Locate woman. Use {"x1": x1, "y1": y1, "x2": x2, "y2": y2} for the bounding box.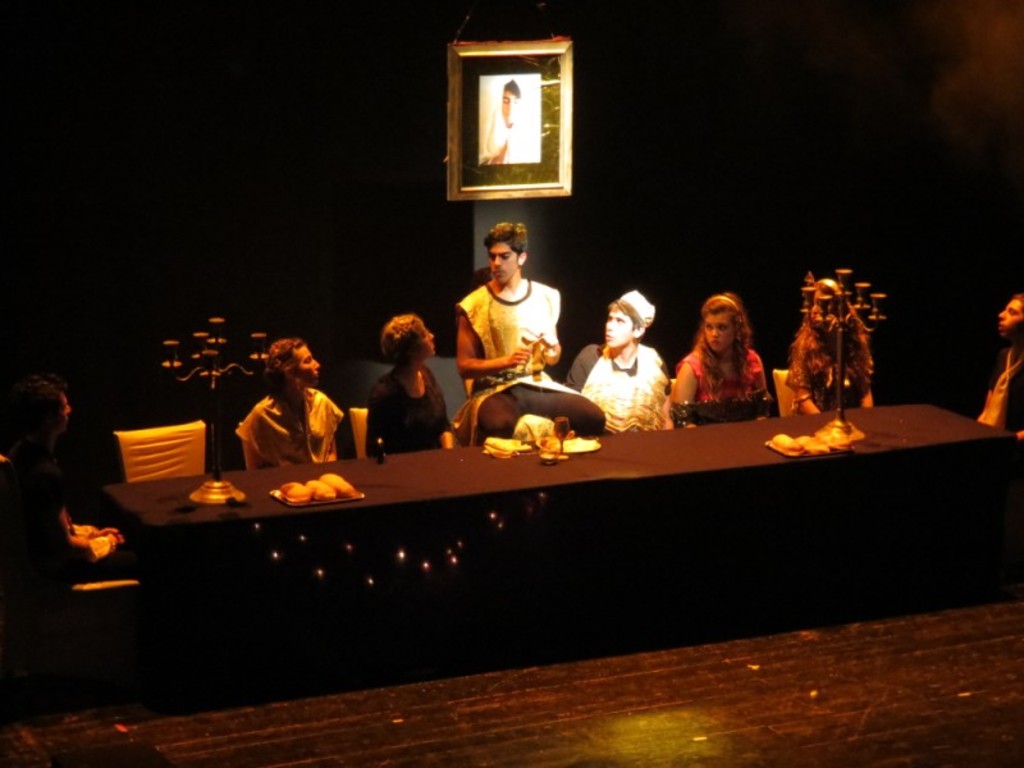
{"x1": 232, "y1": 338, "x2": 346, "y2": 468}.
